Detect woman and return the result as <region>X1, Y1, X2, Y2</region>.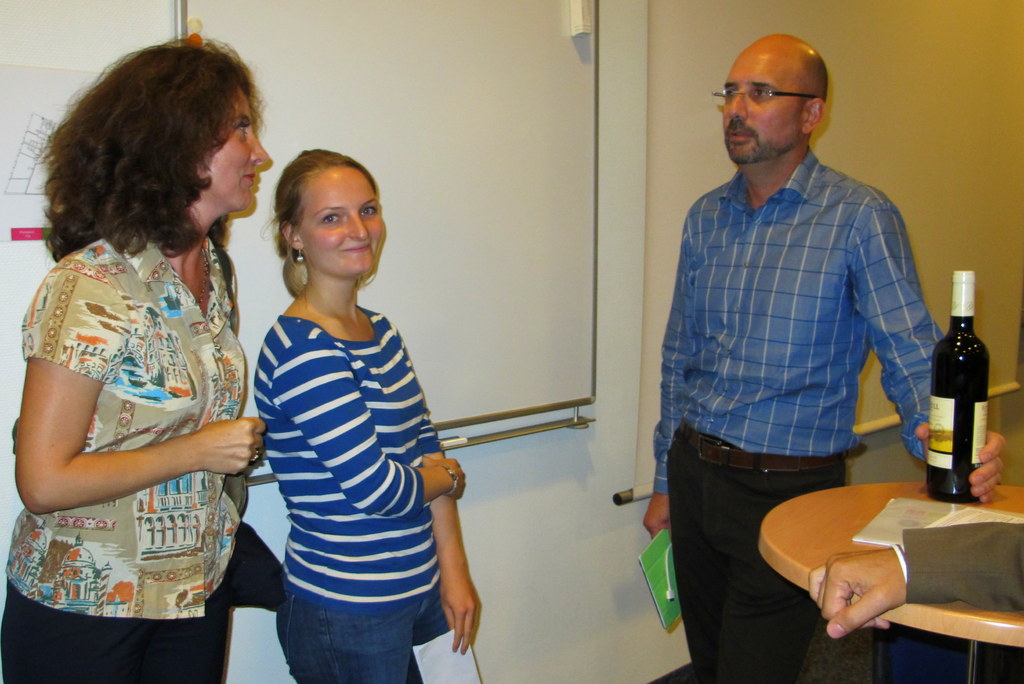
<region>244, 147, 477, 683</region>.
